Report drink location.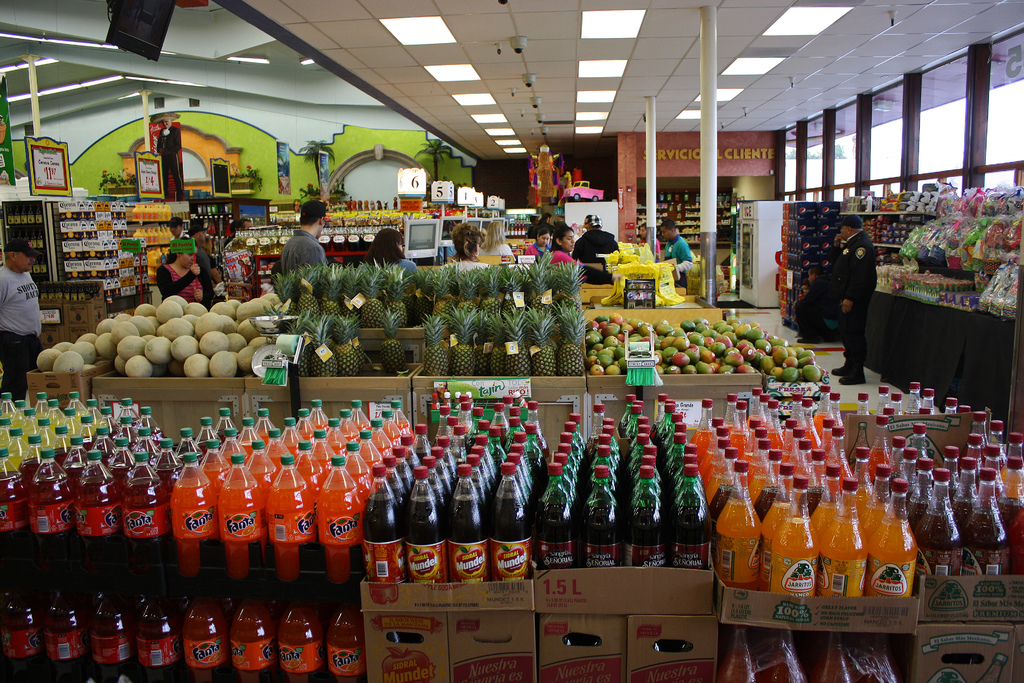
Report: crop(665, 438, 684, 482).
